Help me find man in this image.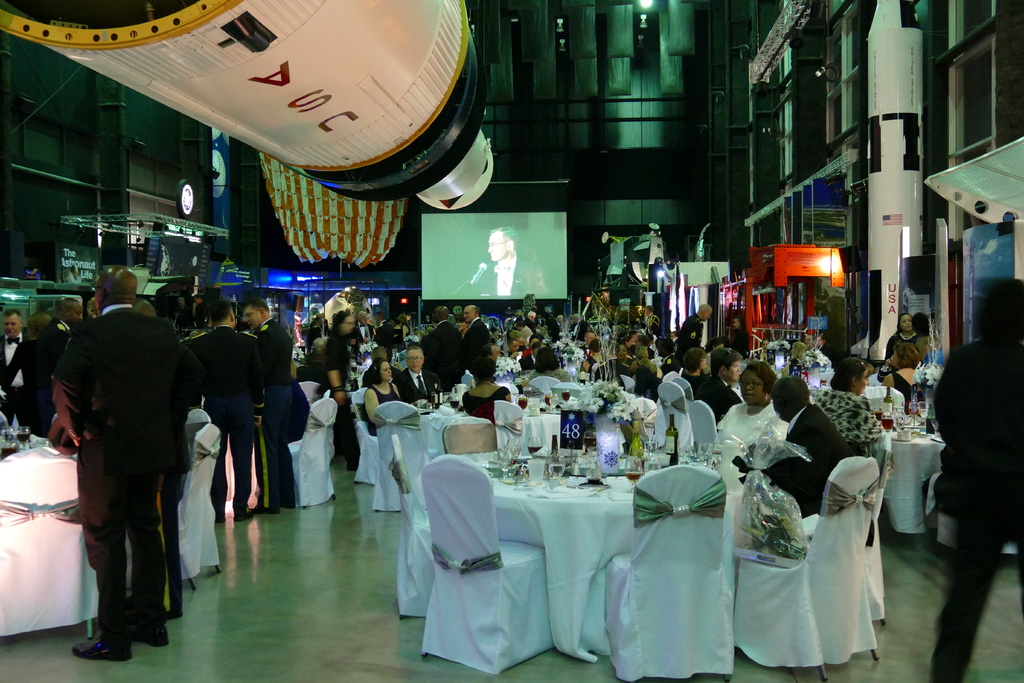
Found it: x1=54 y1=297 x2=85 y2=332.
